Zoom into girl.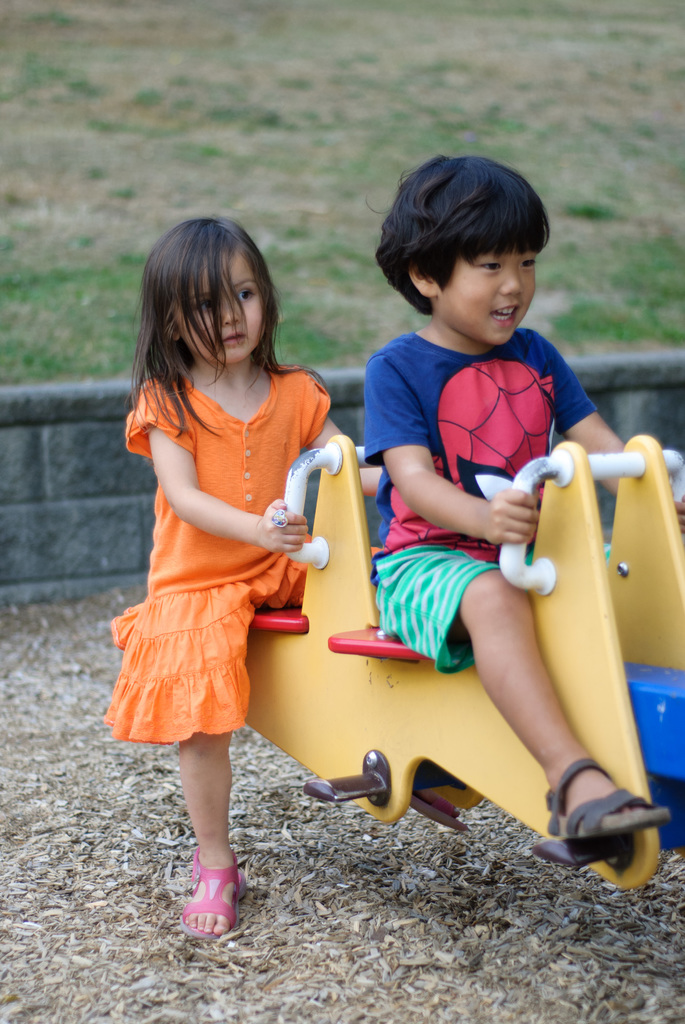
Zoom target: {"left": 103, "top": 218, "right": 377, "bottom": 944}.
